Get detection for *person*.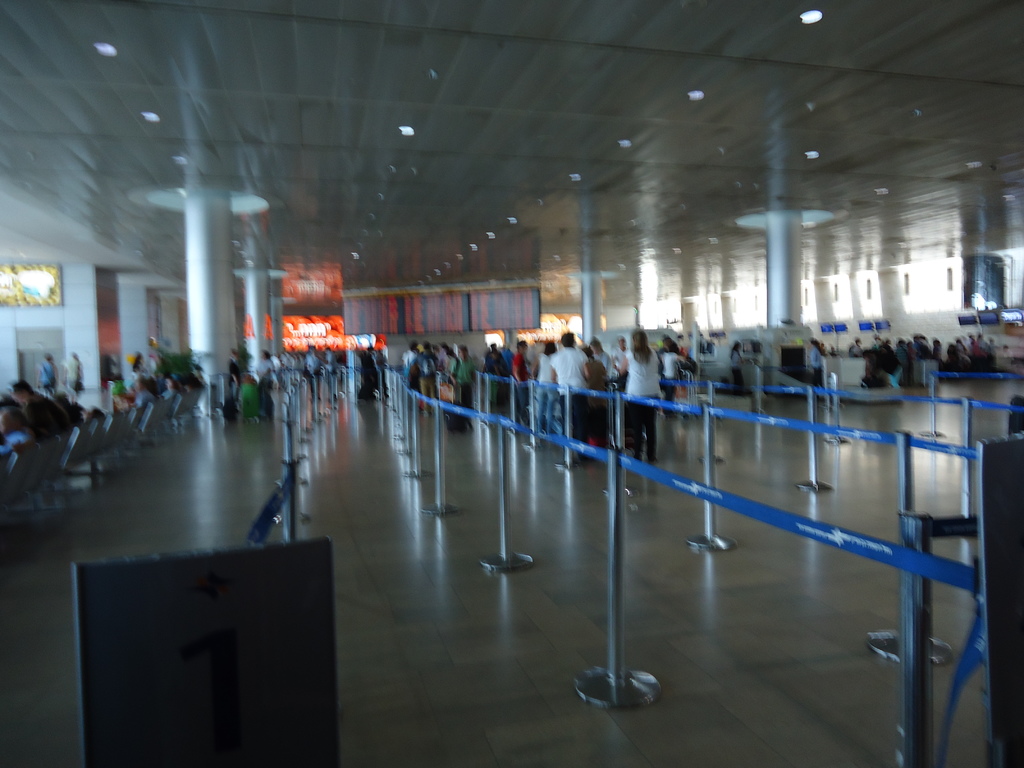
Detection: Rect(36, 353, 61, 385).
